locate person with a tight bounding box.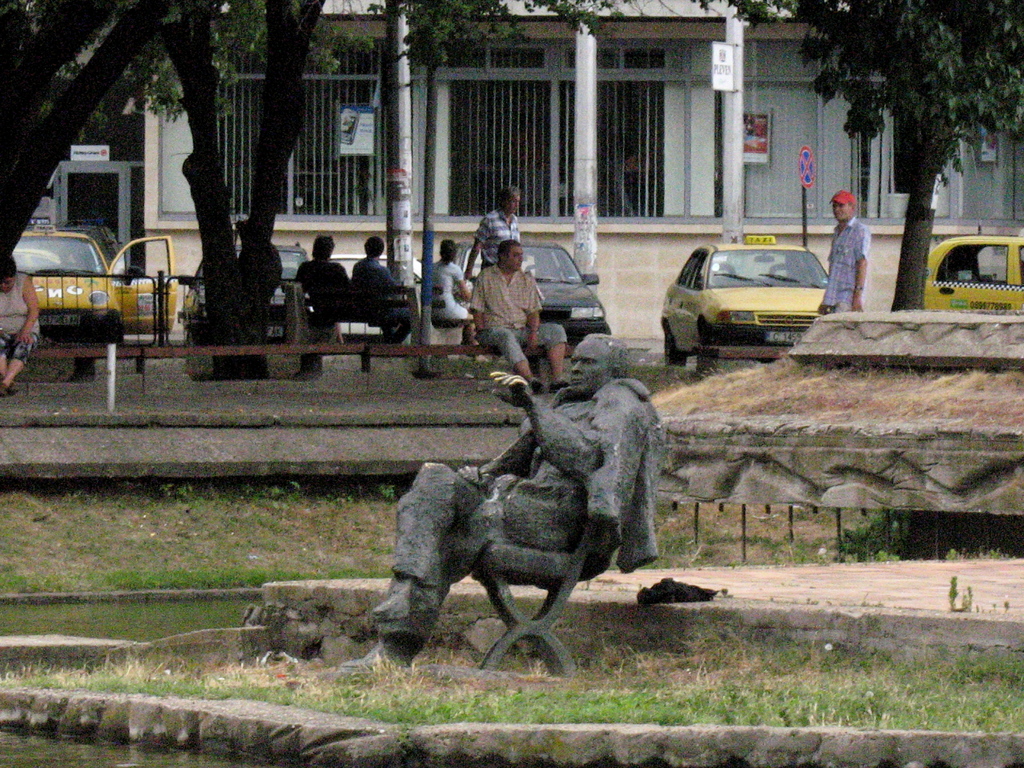
rect(465, 184, 523, 280).
